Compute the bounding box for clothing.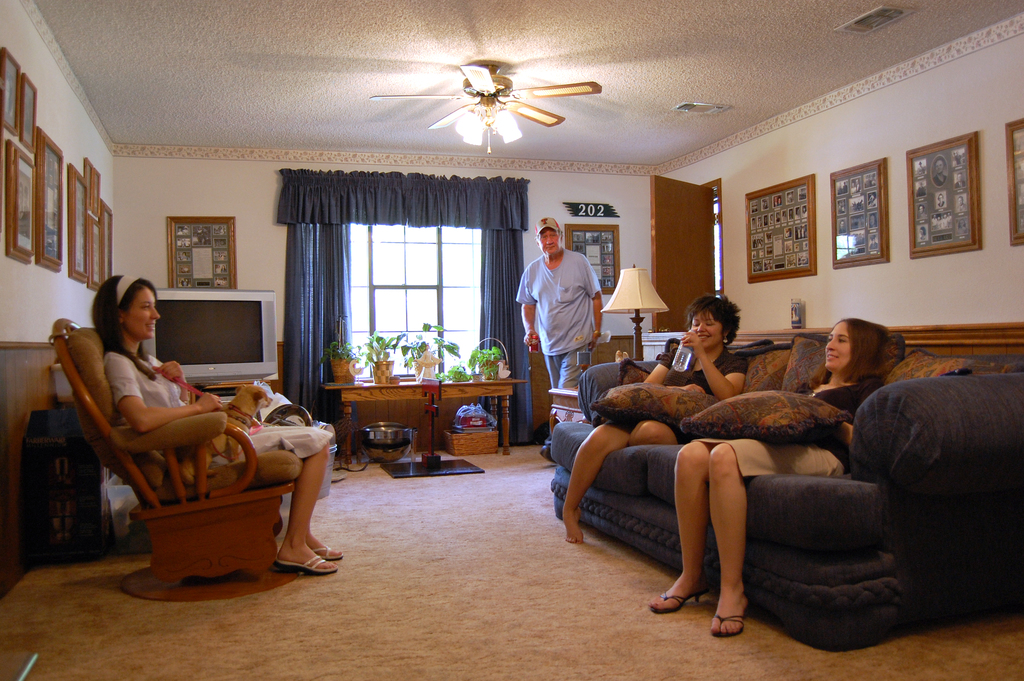
<box>929,168,947,186</box>.
